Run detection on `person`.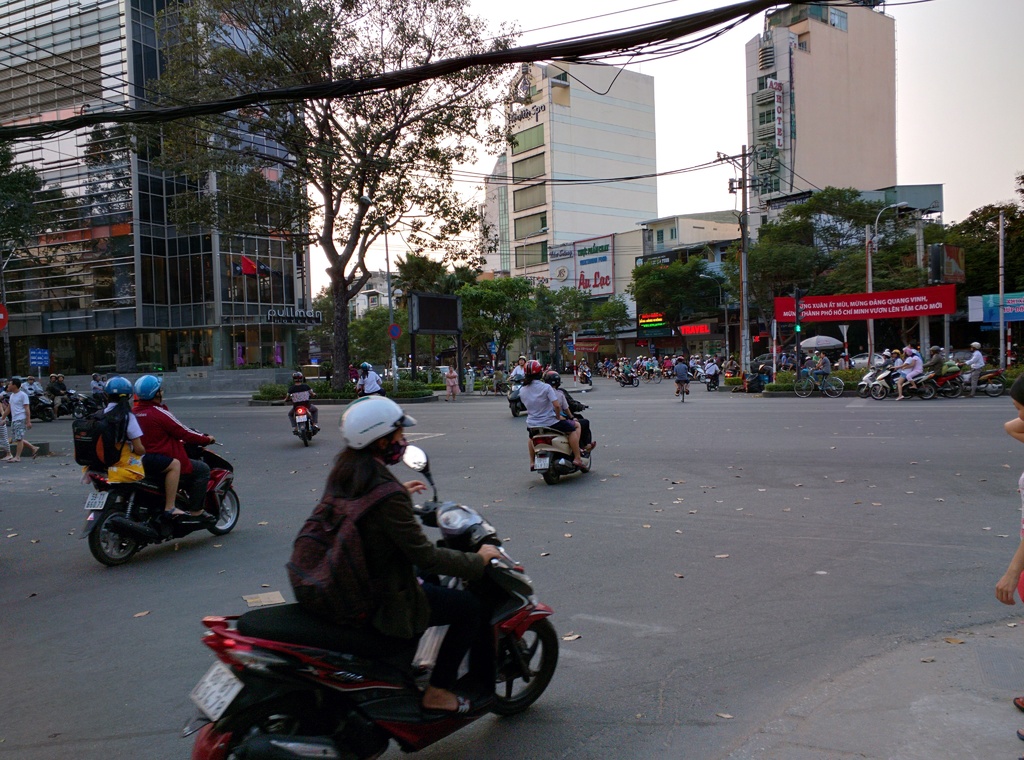
Result: 882/351/919/403.
